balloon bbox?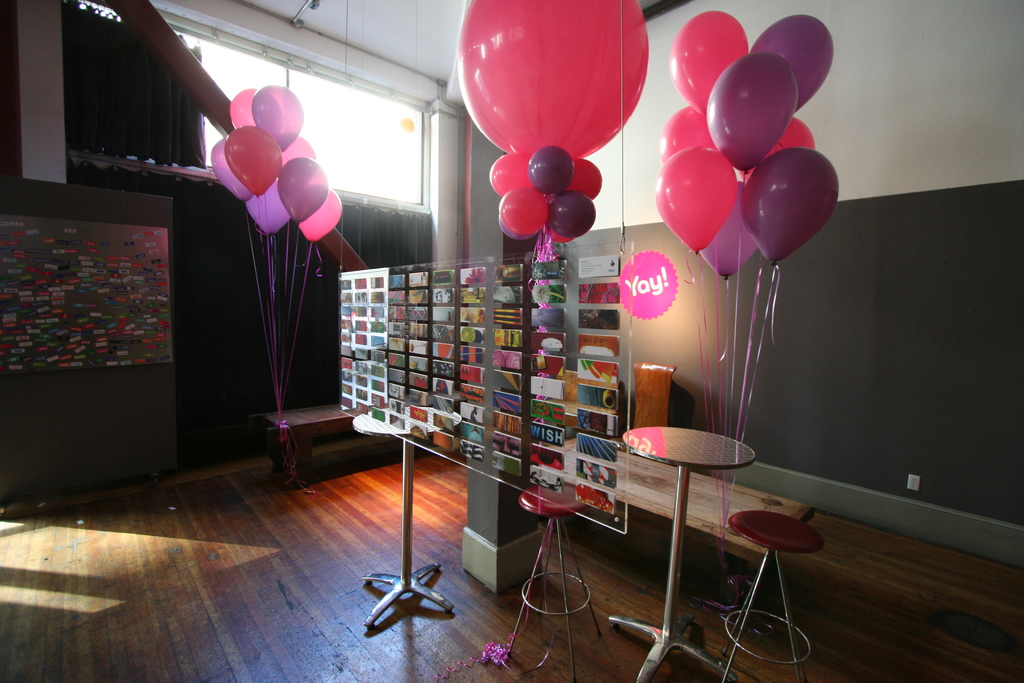
[249, 83, 304, 152]
